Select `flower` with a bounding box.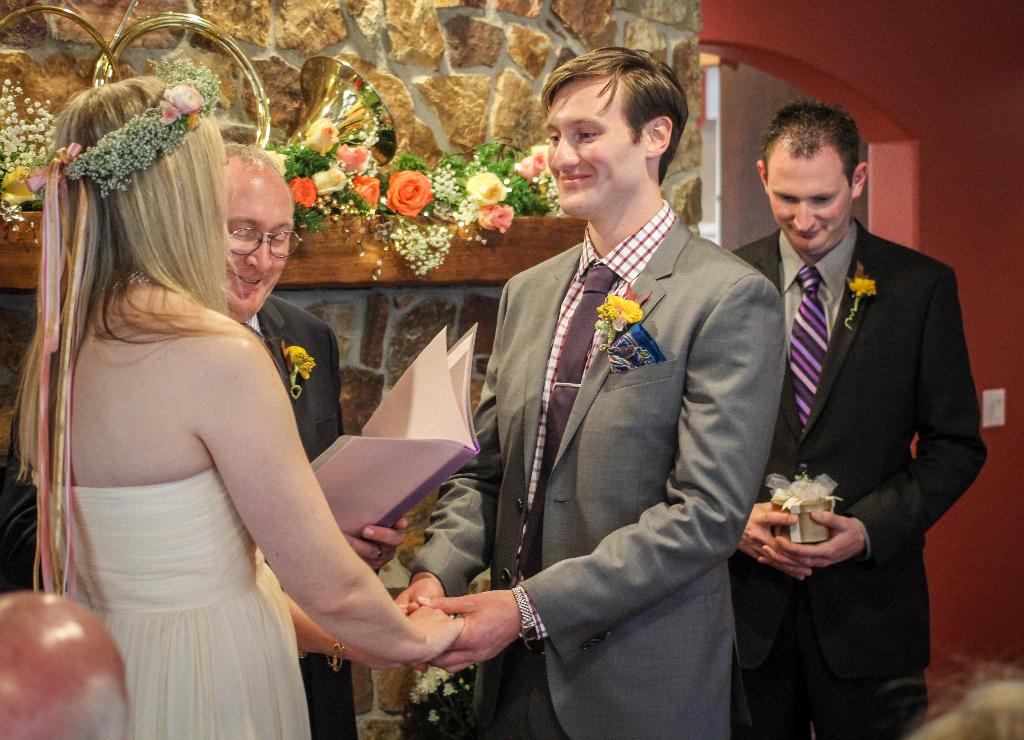
(468,170,507,205).
